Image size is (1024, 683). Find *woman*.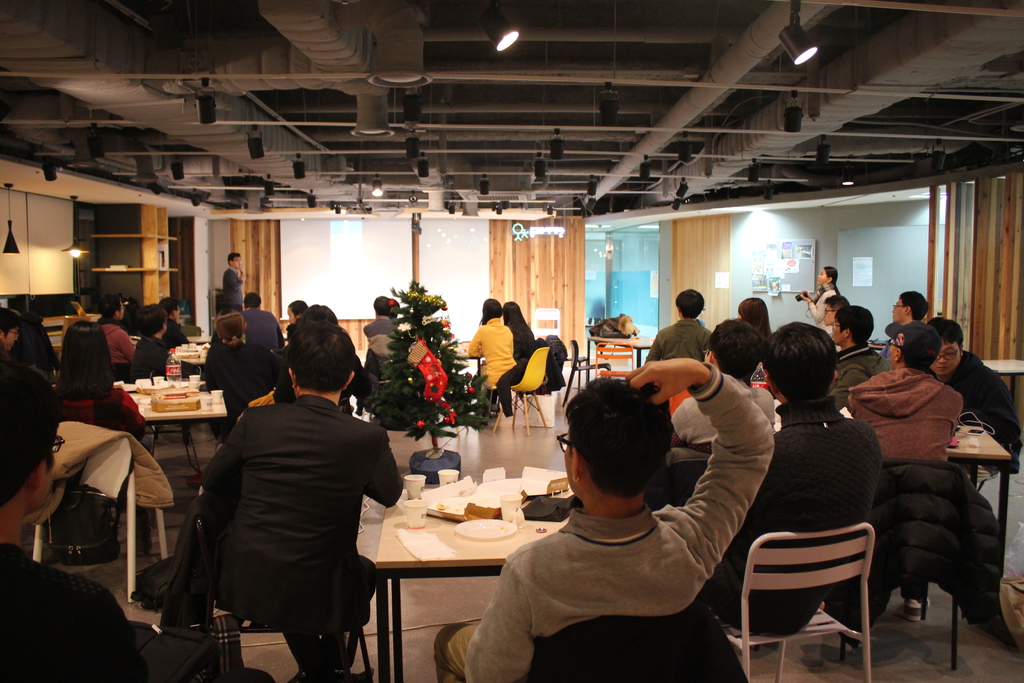
<region>801, 268, 841, 333</region>.
